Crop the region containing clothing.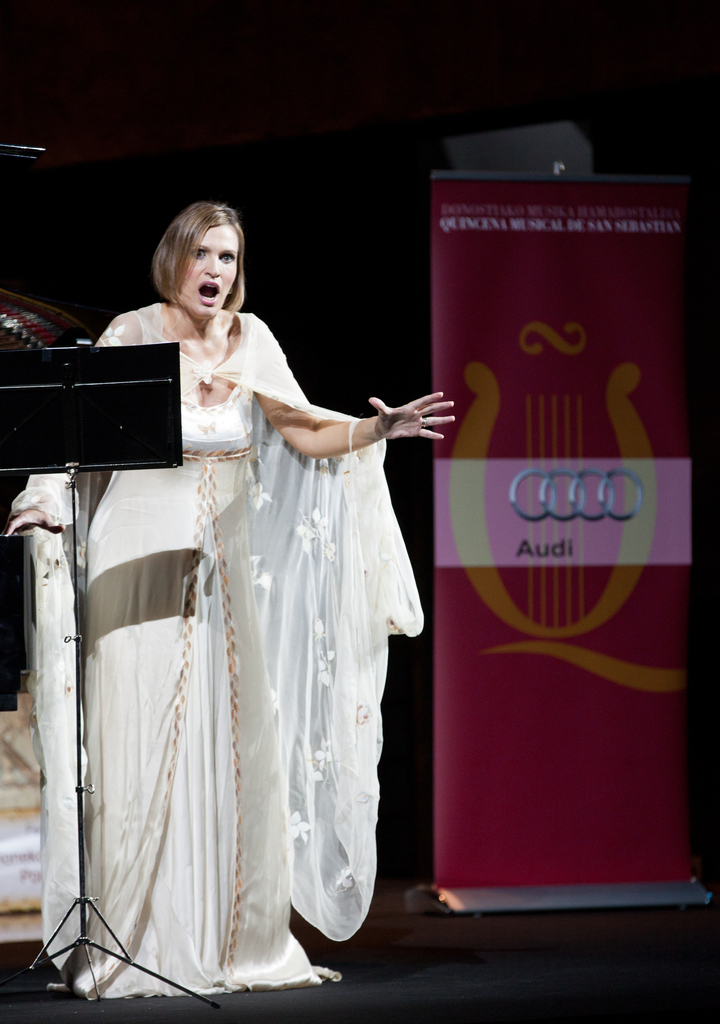
Crop region: 51, 273, 420, 966.
